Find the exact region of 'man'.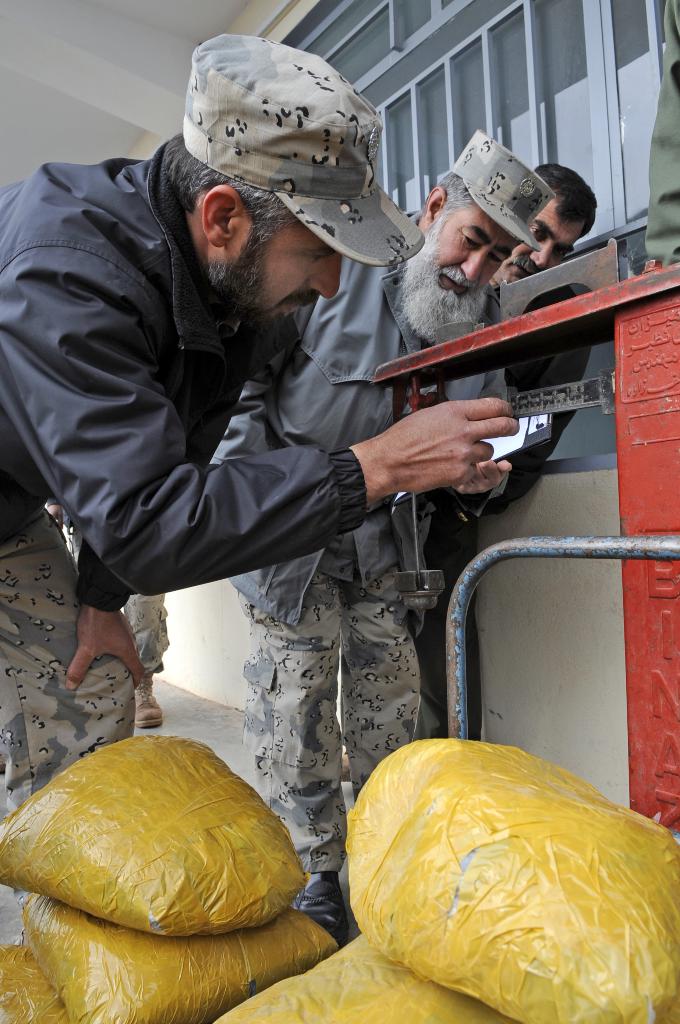
Exact region: (left=378, top=161, right=598, bottom=755).
